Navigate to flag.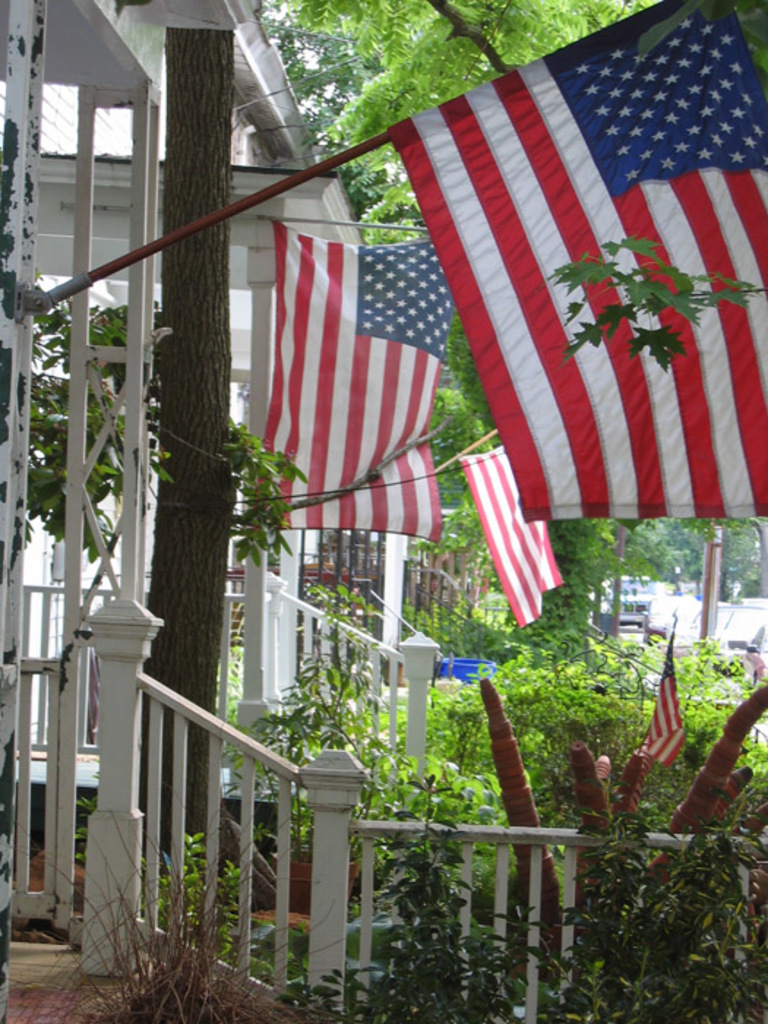
Navigation target: <bbox>467, 449, 559, 630</bbox>.
